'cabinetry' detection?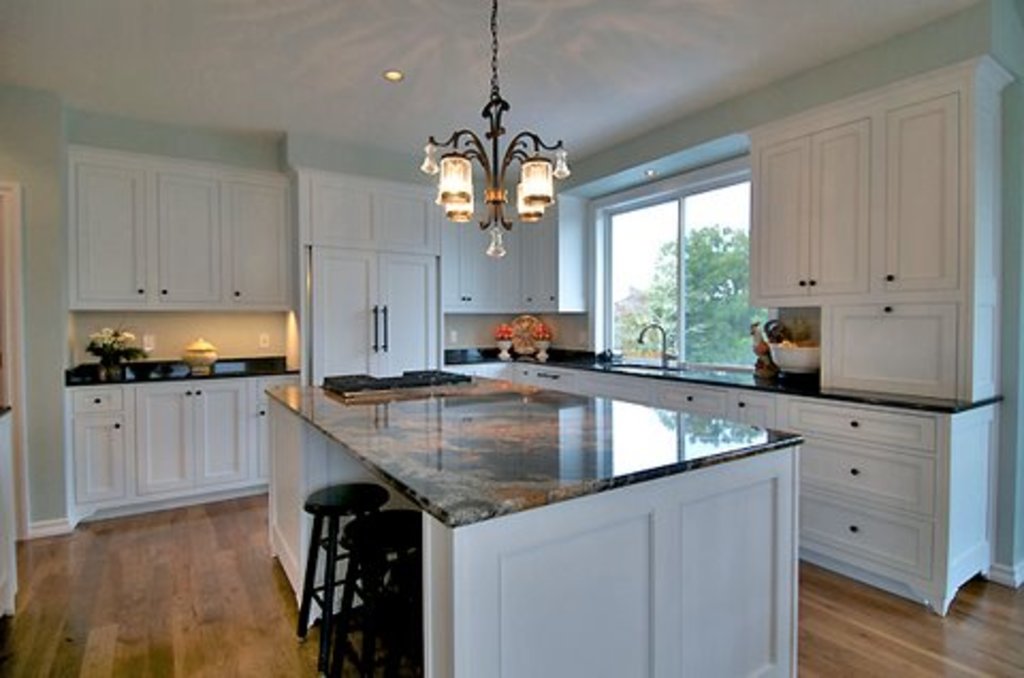
(x1=68, y1=158, x2=294, y2=307)
